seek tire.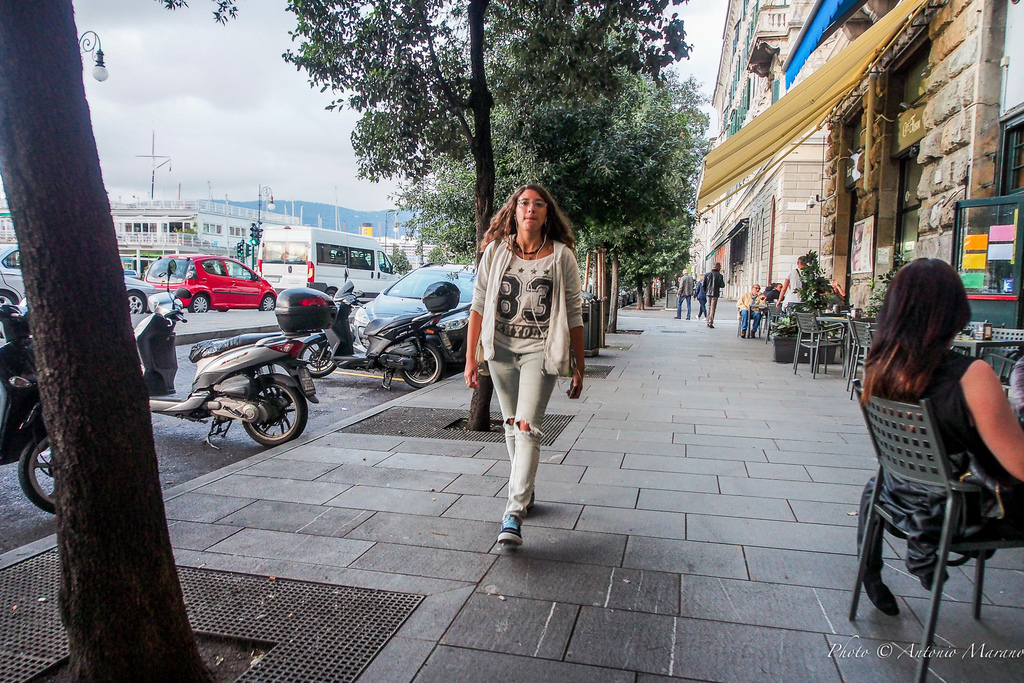
(x1=15, y1=425, x2=61, y2=520).
